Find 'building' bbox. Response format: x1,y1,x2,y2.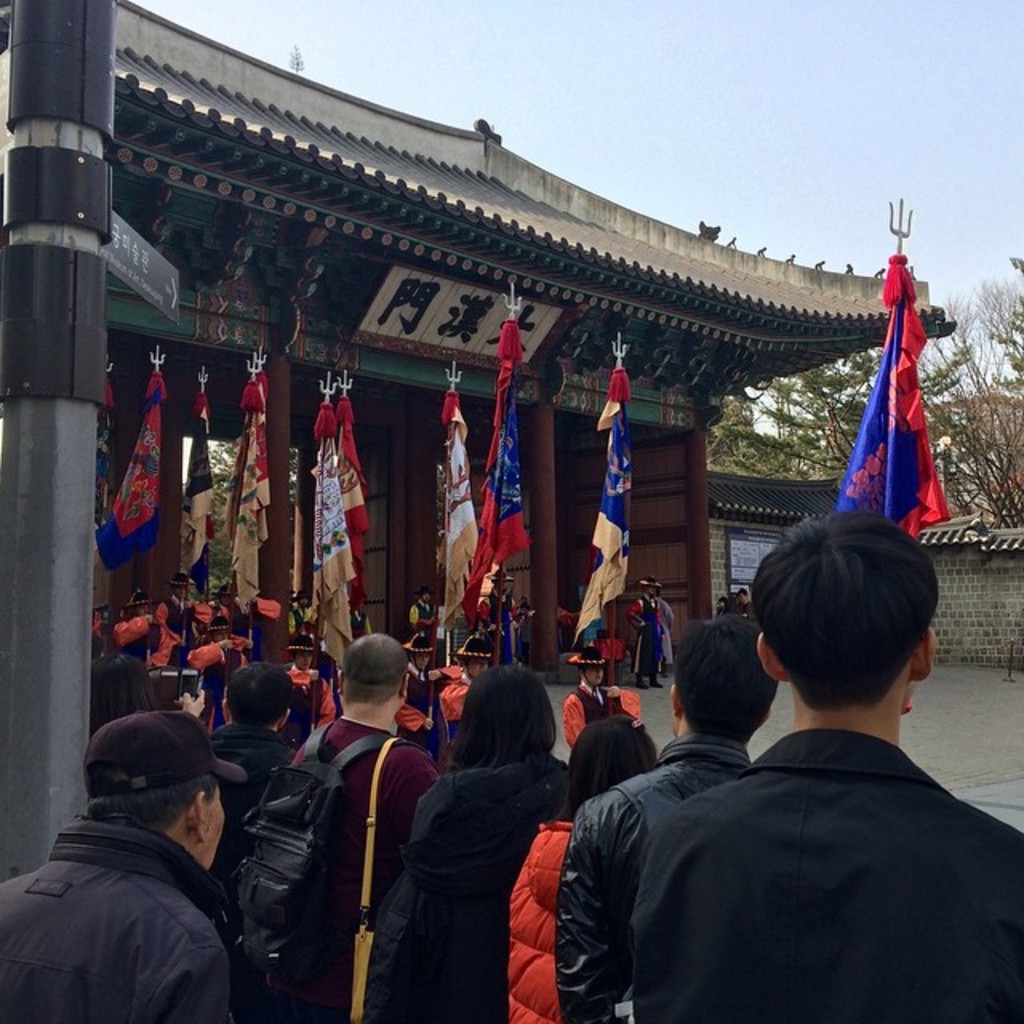
0,0,949,677.
